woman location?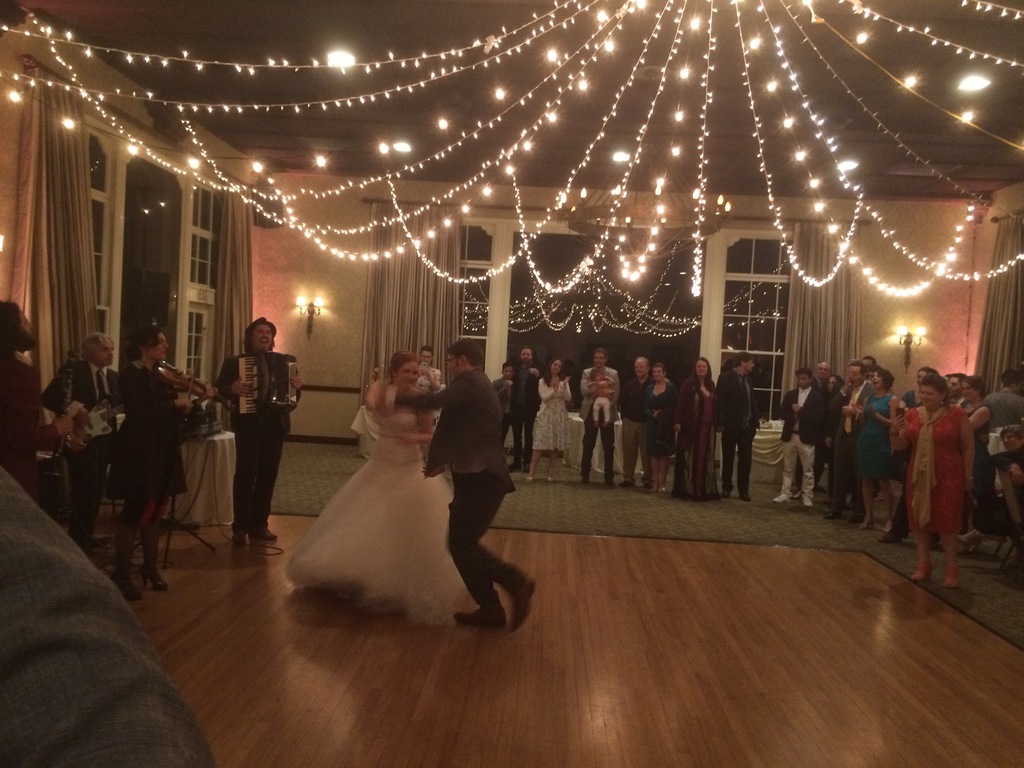
region(529, 357, 576, 484)
